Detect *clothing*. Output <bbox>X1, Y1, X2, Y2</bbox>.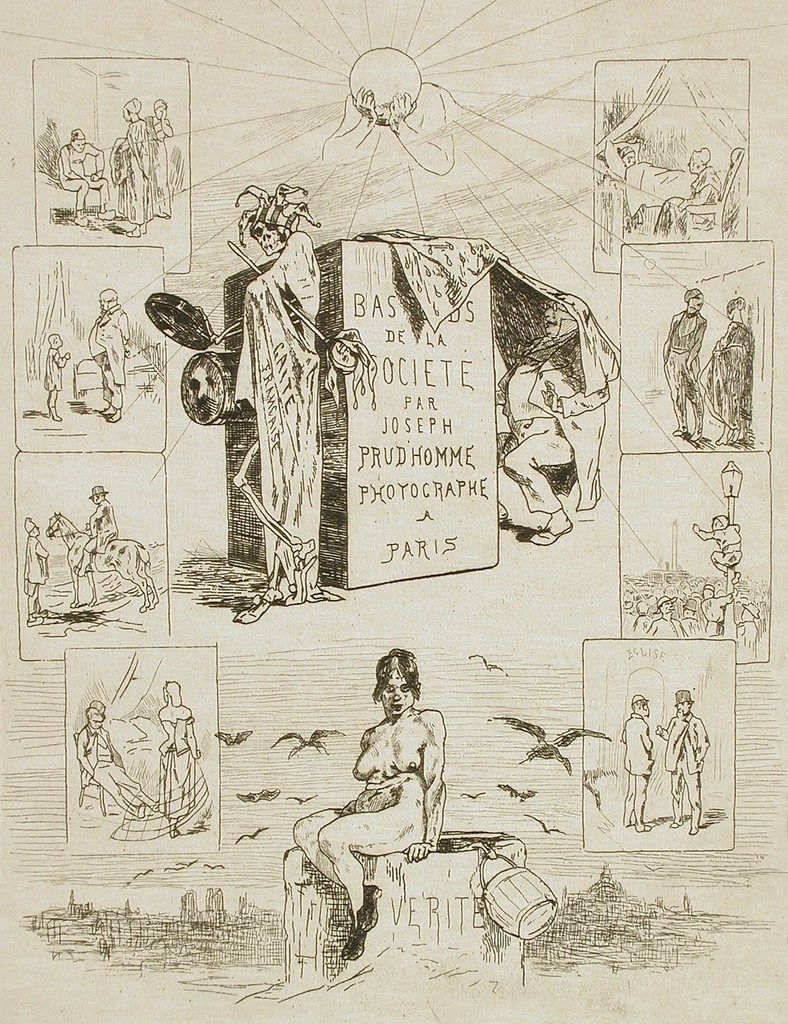
<bbox>495, 335, 606, 516</bbox>.
